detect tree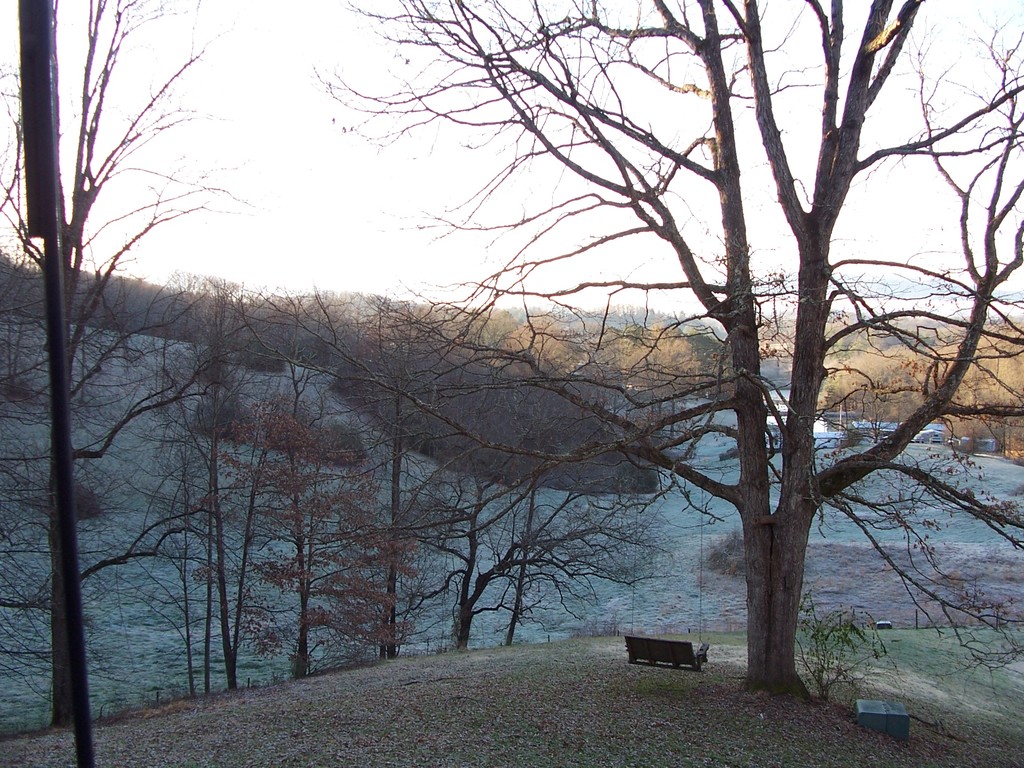
(x1=4, y1=0, x2=240, y2=744)
